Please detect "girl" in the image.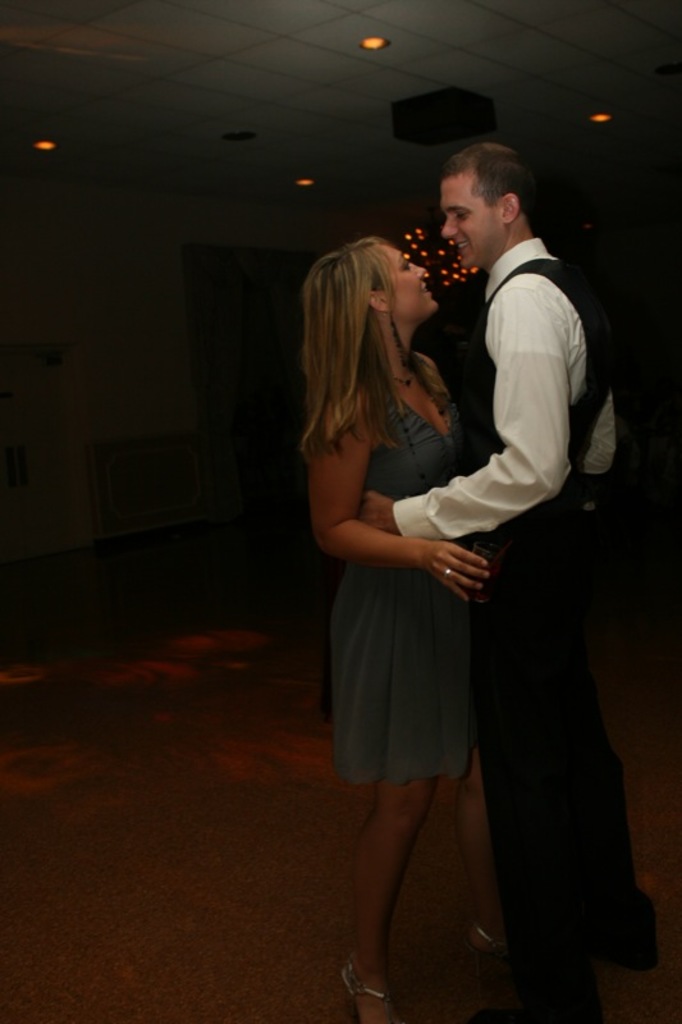
(x1=302, y1=236, x2=513, y2=1023).
